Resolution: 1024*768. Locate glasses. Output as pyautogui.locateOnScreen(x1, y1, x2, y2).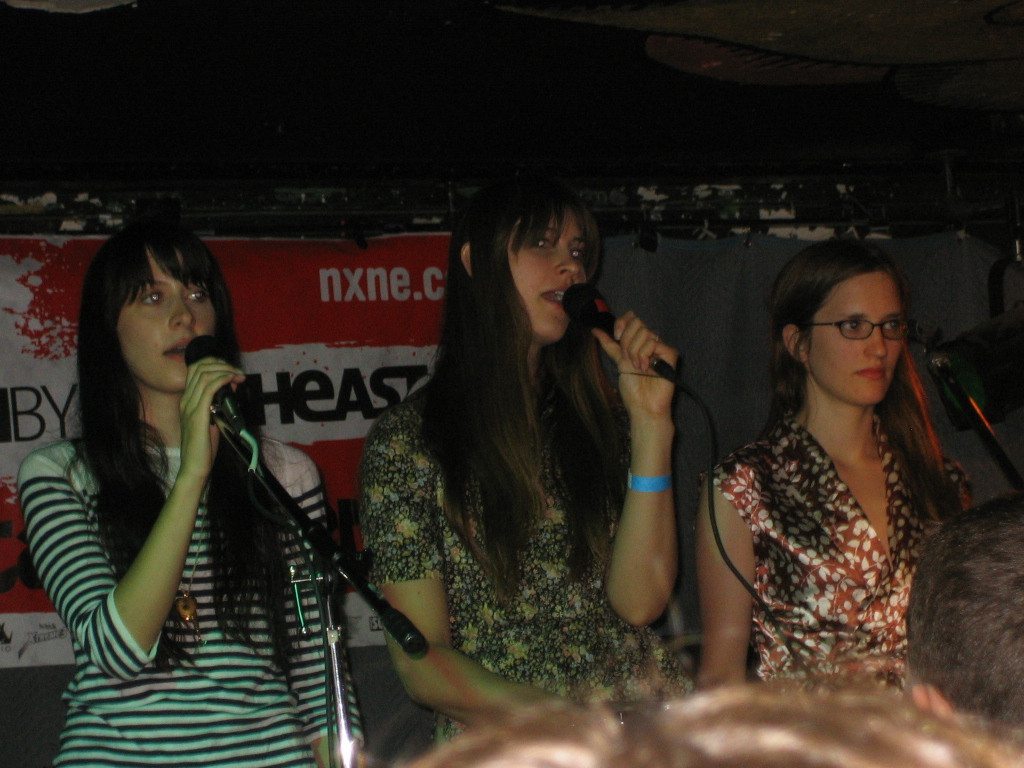
pyautogui.locateOnScreen(806, 316, 913, 342).
